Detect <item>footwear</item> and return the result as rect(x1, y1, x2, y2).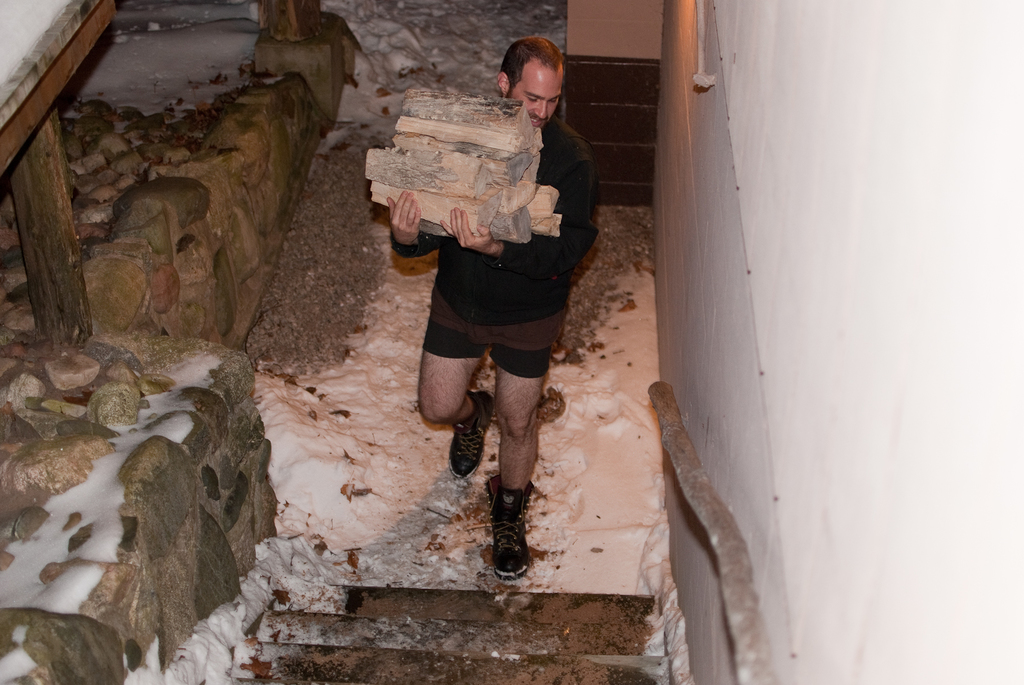
rect(446, 391, 493, 481).
